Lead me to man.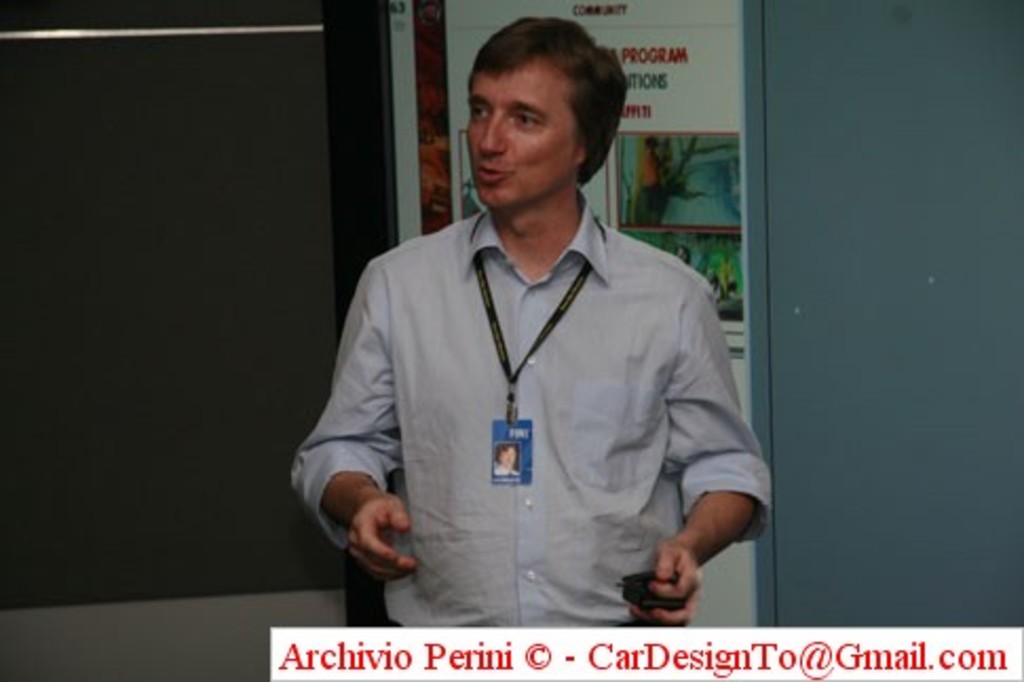
Lead to rect(296, 21, 769, 638).
